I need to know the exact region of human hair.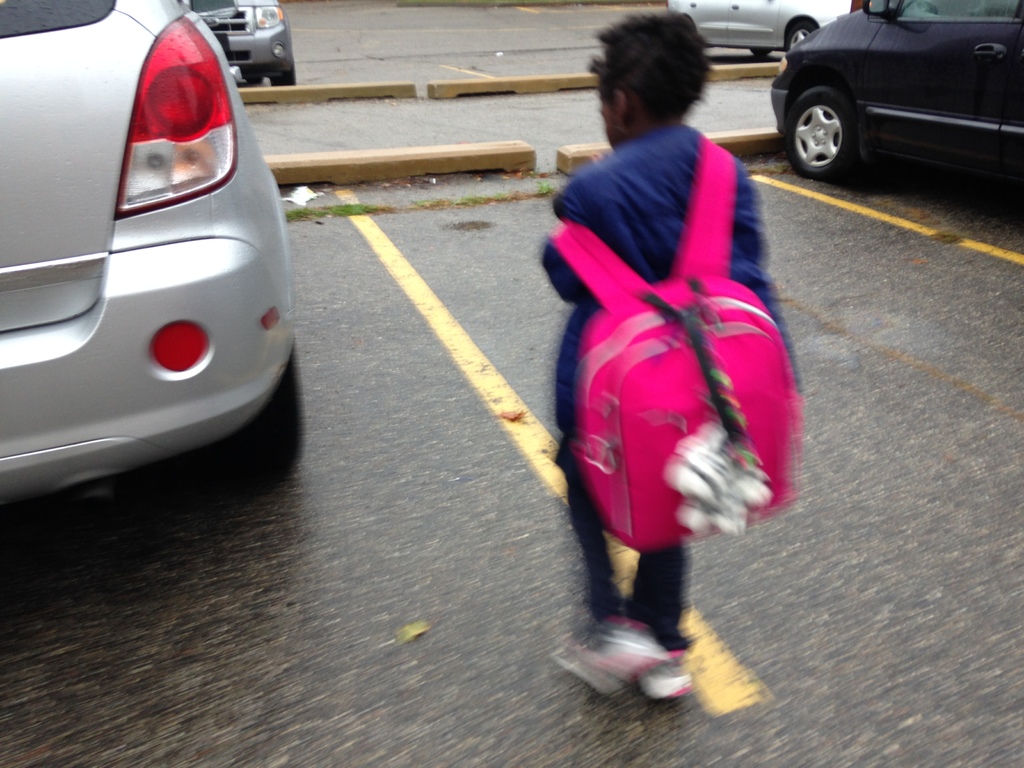
Region: 577:9:716:145.
